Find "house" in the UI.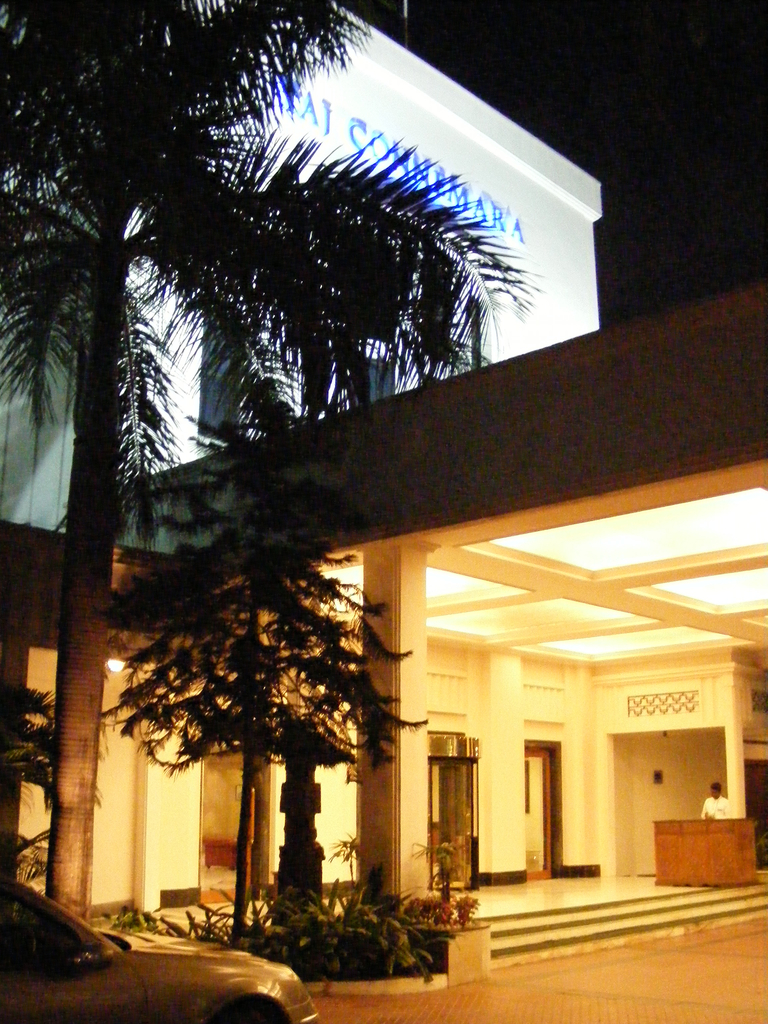
UI element at [x1=0, y1=0, x2=604, y2=522].
